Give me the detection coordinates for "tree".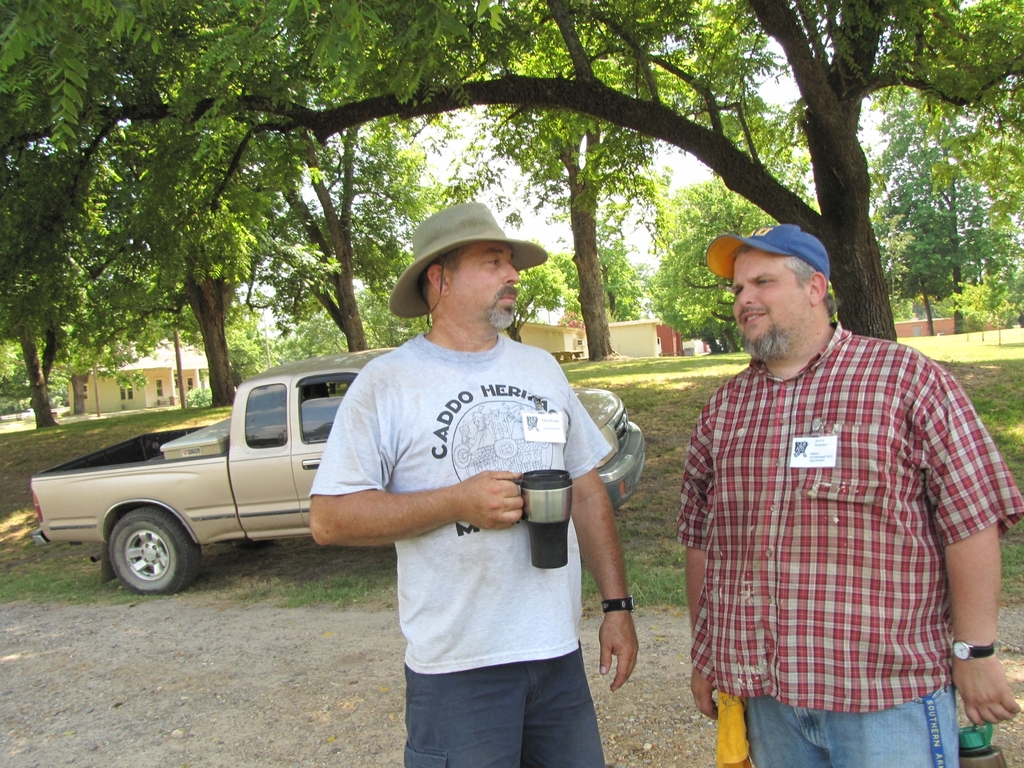
0, 0, 1023, 339.
